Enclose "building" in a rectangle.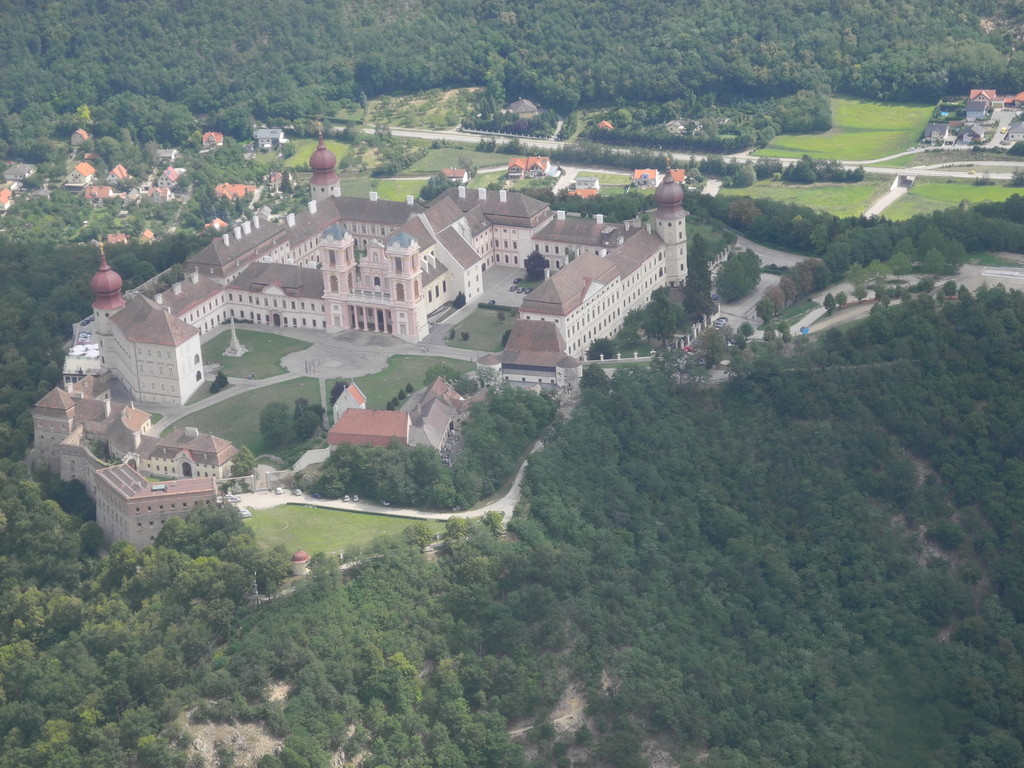
select_region(85, 180, 110, 203).
